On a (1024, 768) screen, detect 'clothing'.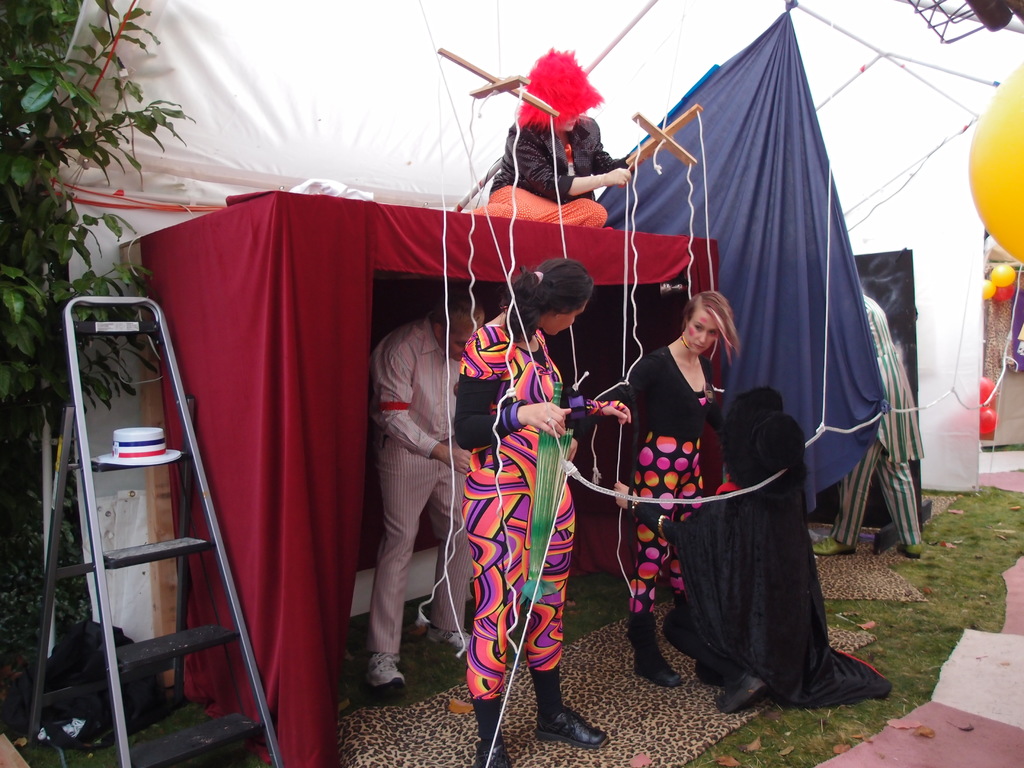
[left=633, top=481, right=897, bottom=712].
